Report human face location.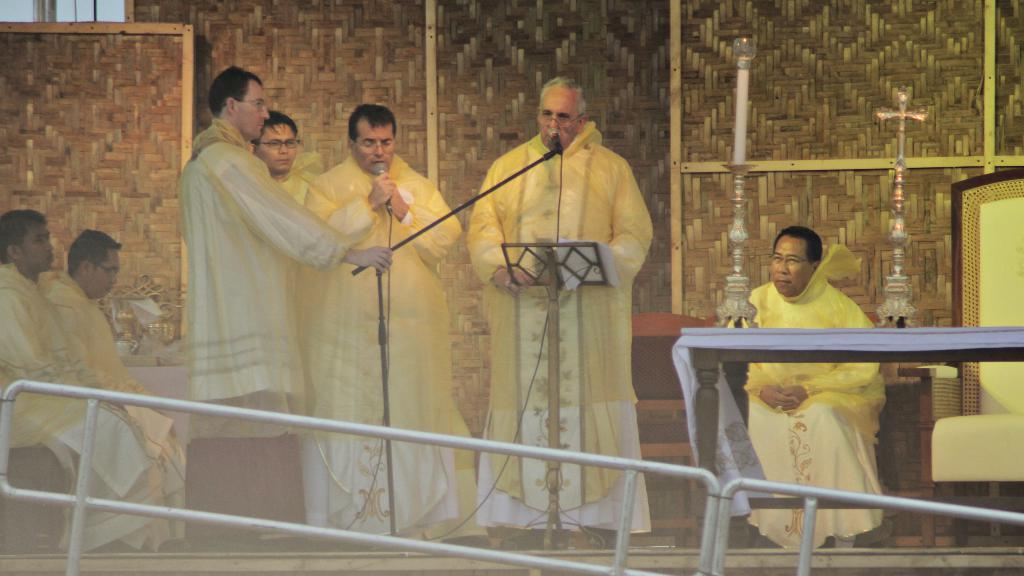
Report: (left=539, top=82, right=577, bottom=148).
